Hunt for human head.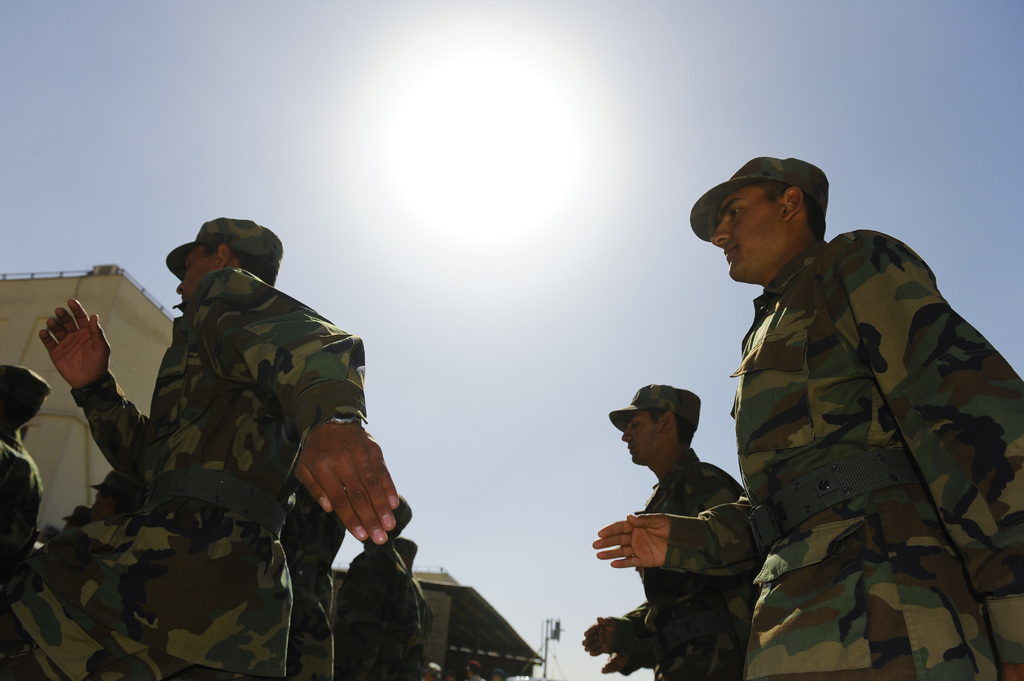
Hunted down at x1=620 y1=382 x2=699 y2=462.
